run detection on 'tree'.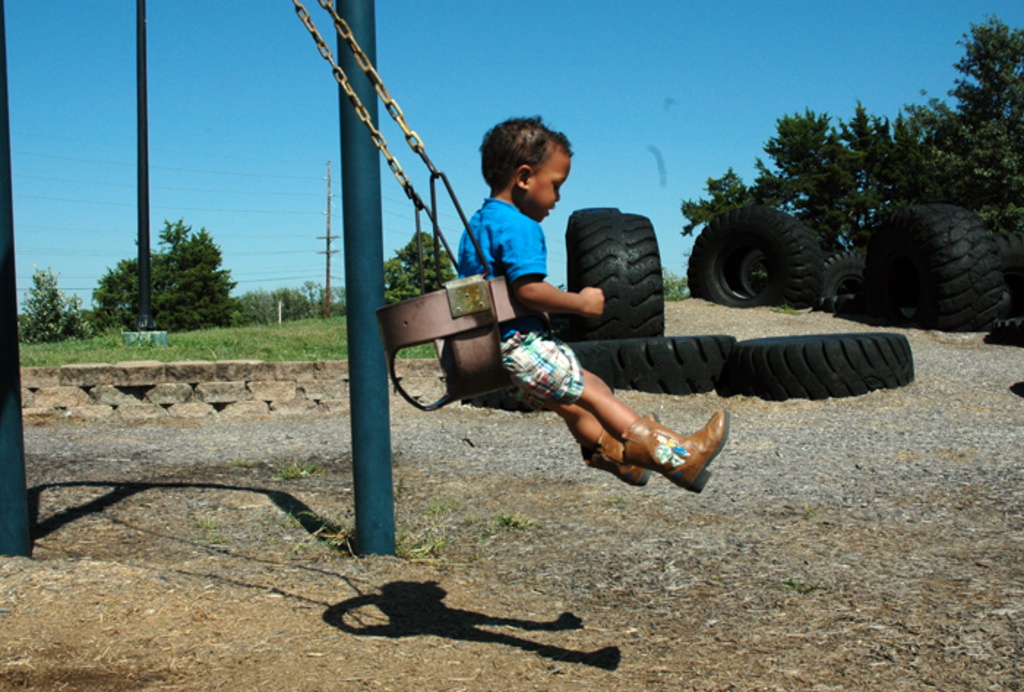
Result: box(696, 10, 1023, 241).
